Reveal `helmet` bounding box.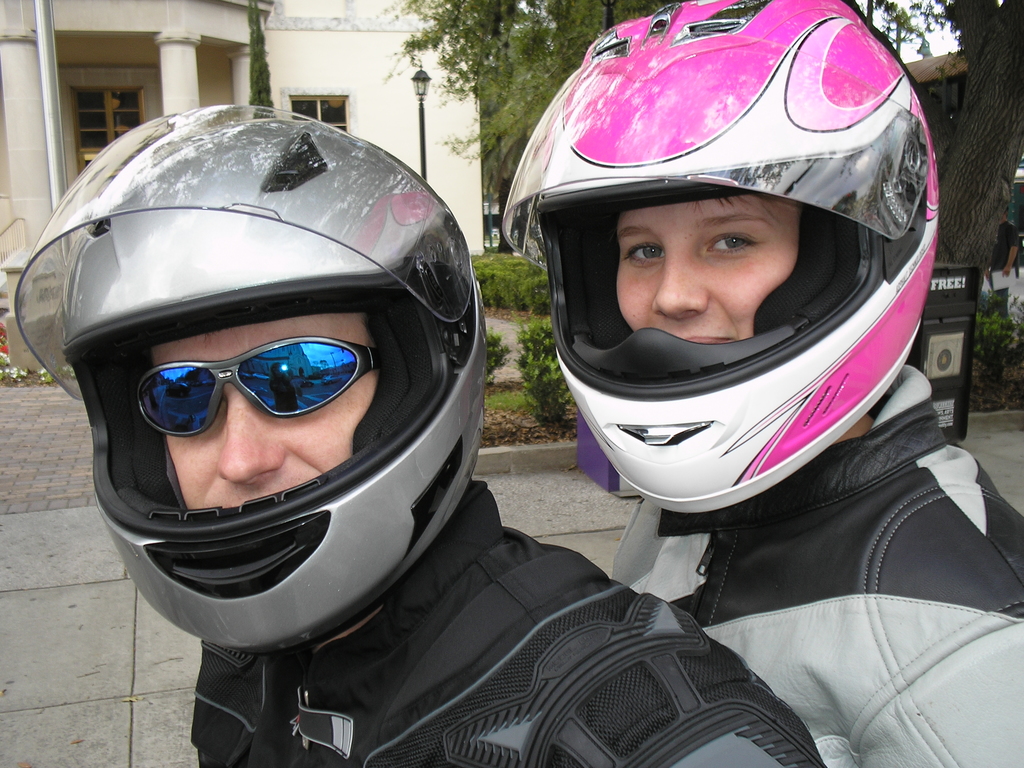
Revealed: rect(499, 0, 943, 514).
